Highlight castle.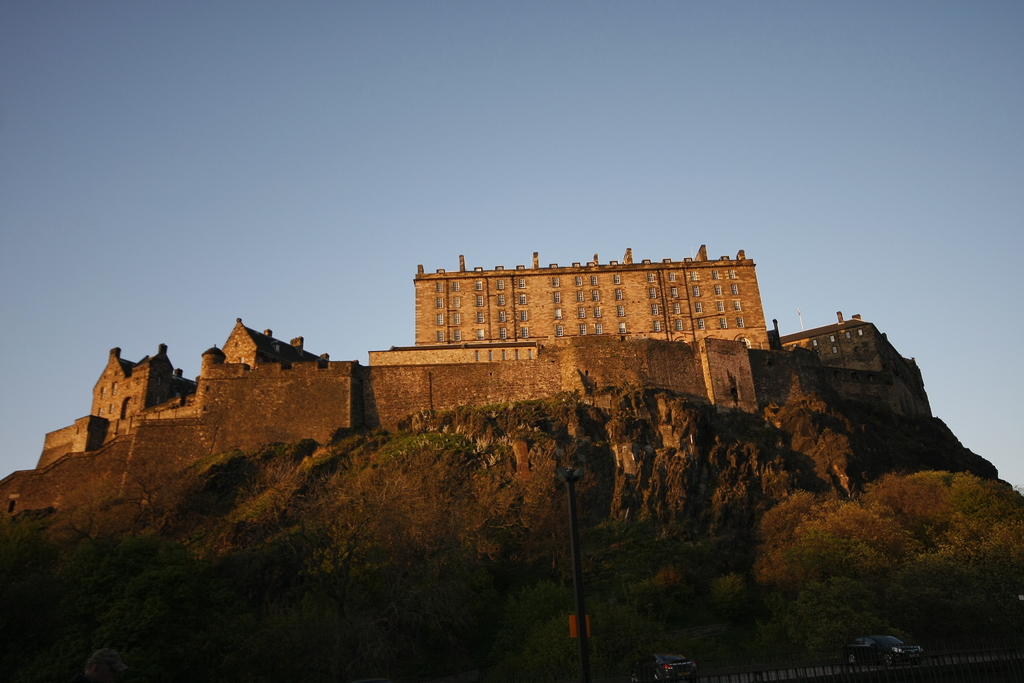
Highlighted region: [0, 251, 927, 506].
